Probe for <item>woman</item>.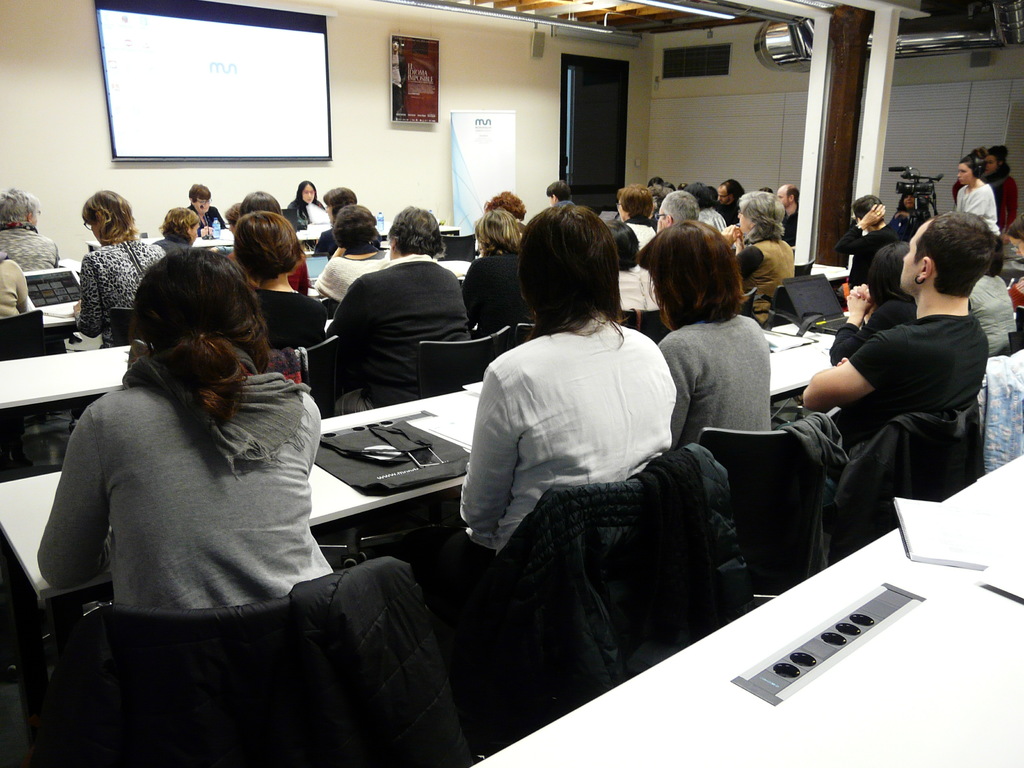
Probe result: <box>721,191,796,330</box>.
